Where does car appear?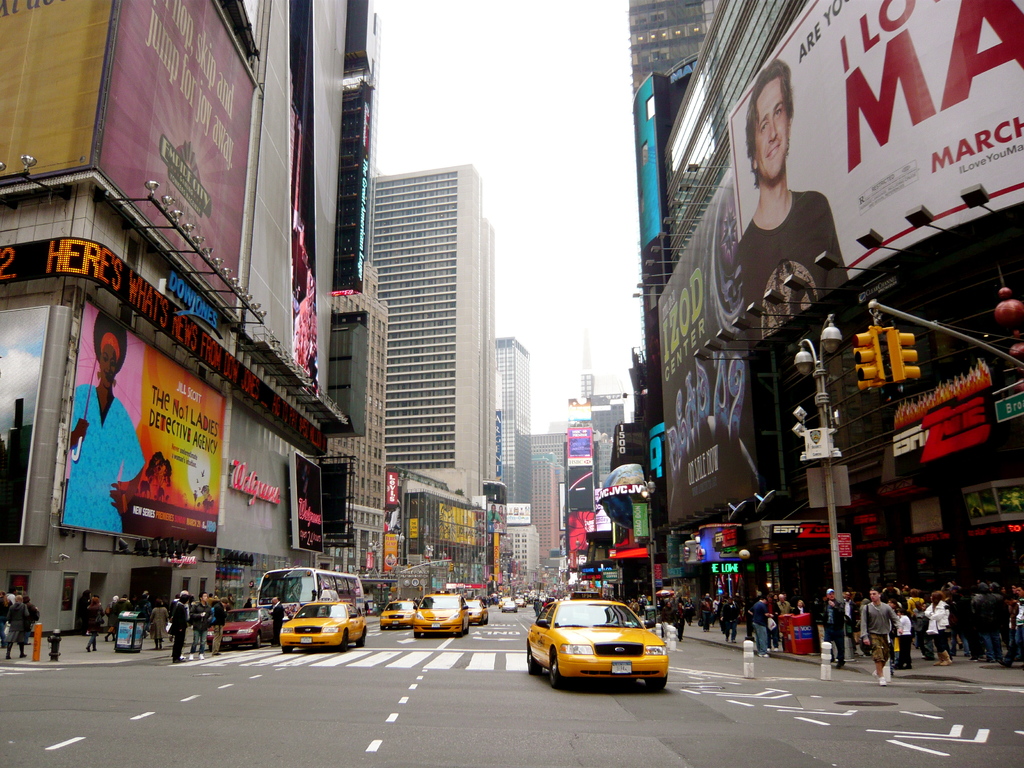
Appears at (209, 600, 278, 646).
